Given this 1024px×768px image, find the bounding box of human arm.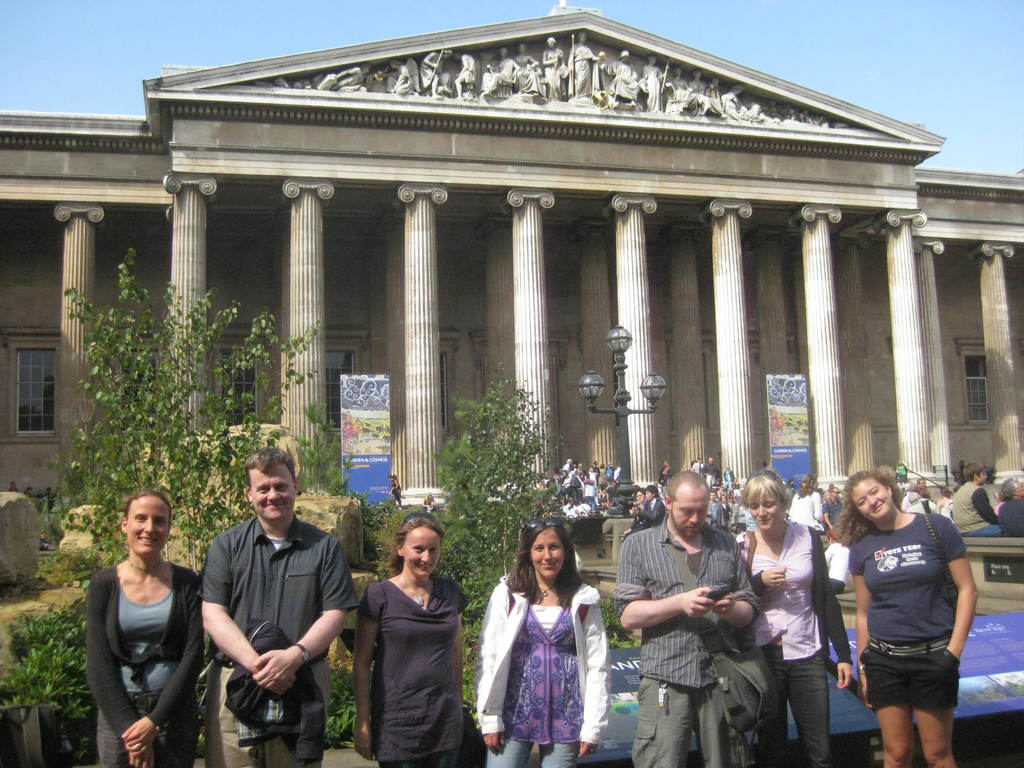
Rect(852, 547, 878, 710).
